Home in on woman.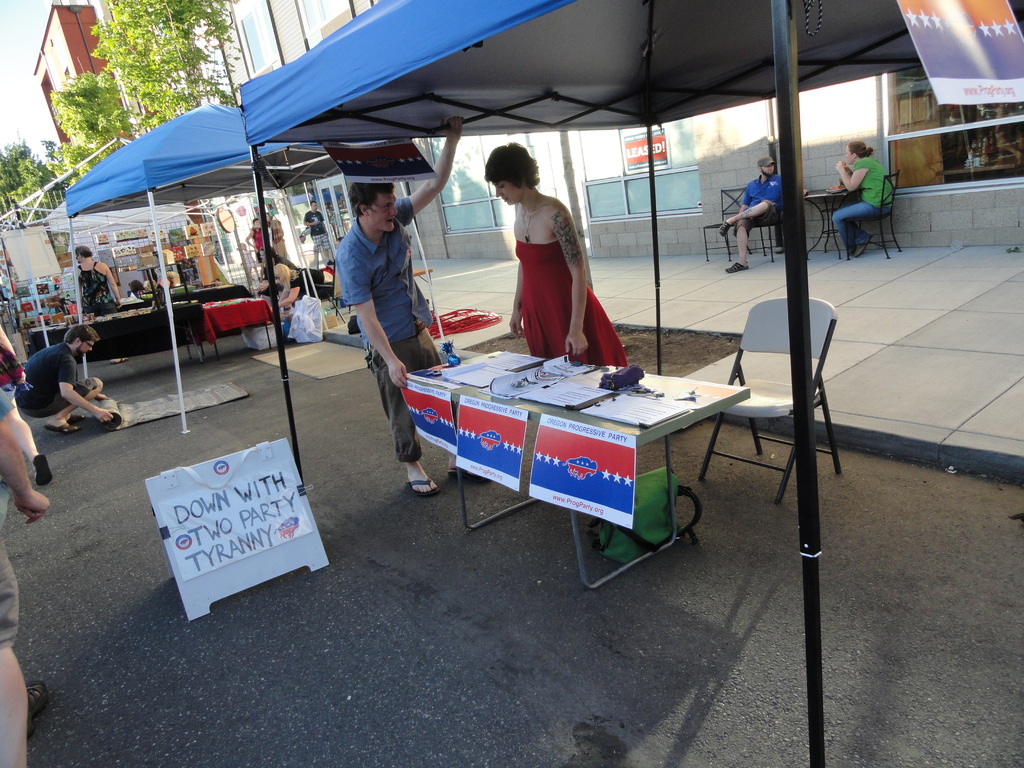
Homed in at (left=79, top=242, right=121, bottom=320).
